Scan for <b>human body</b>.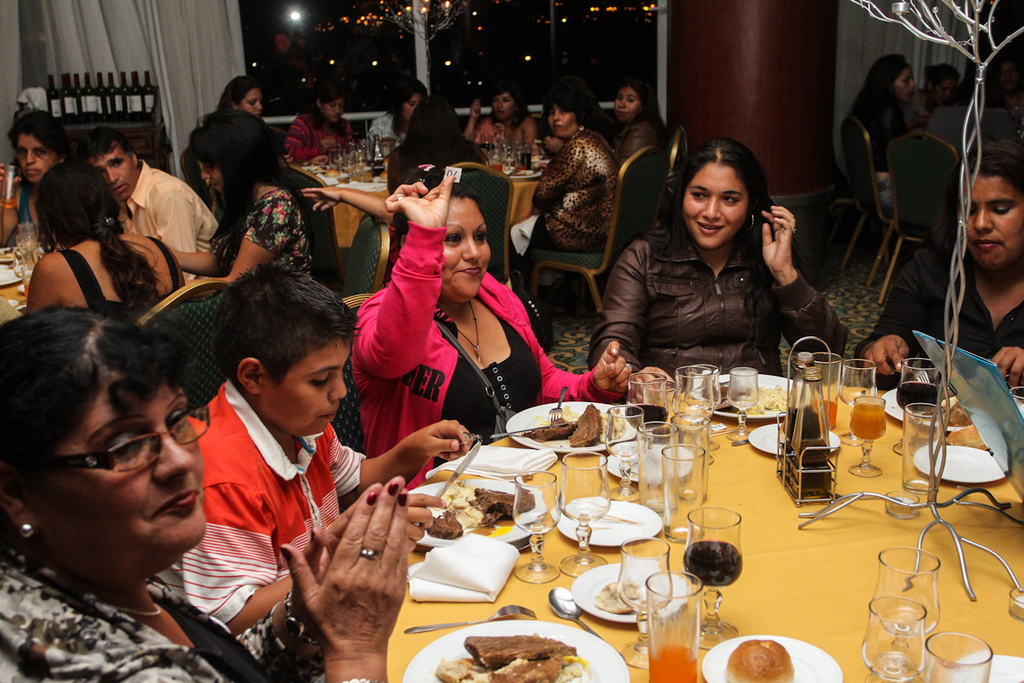
Scan result: 0/101/65/250.
